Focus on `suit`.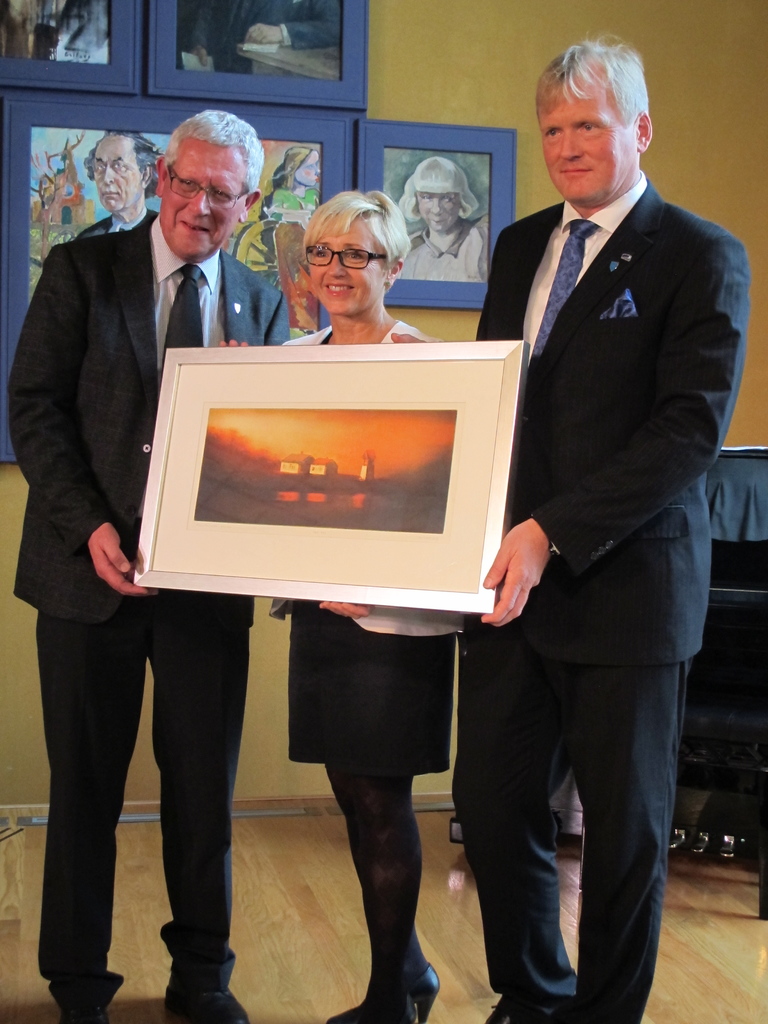
Focused at locate(4, 214, 289, 1020).
